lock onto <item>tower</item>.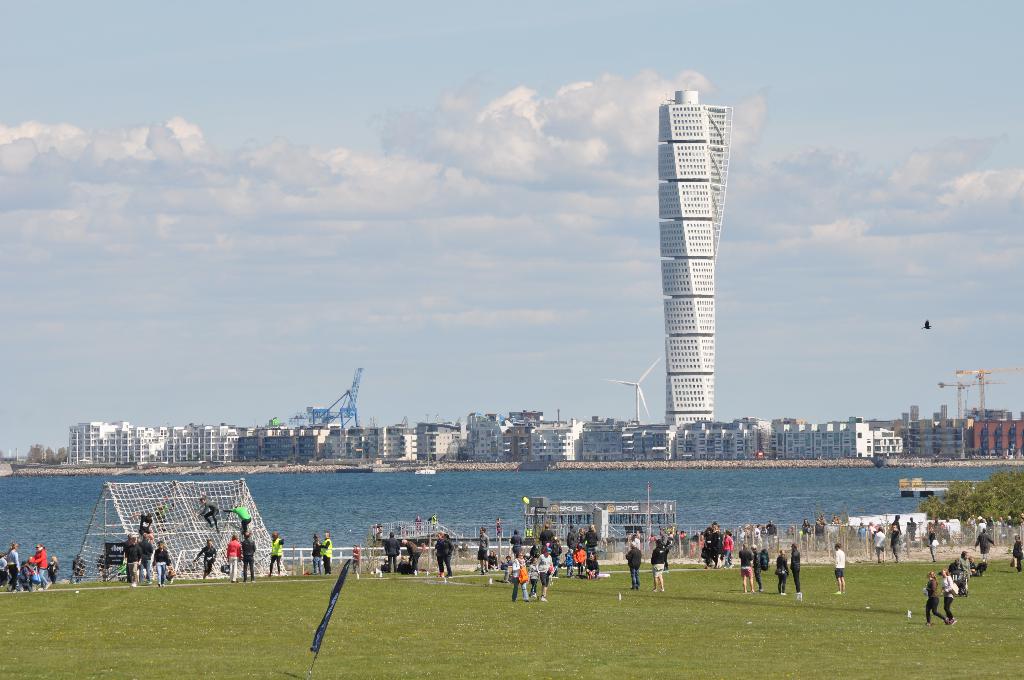
Locked: 642 72 756 444.
